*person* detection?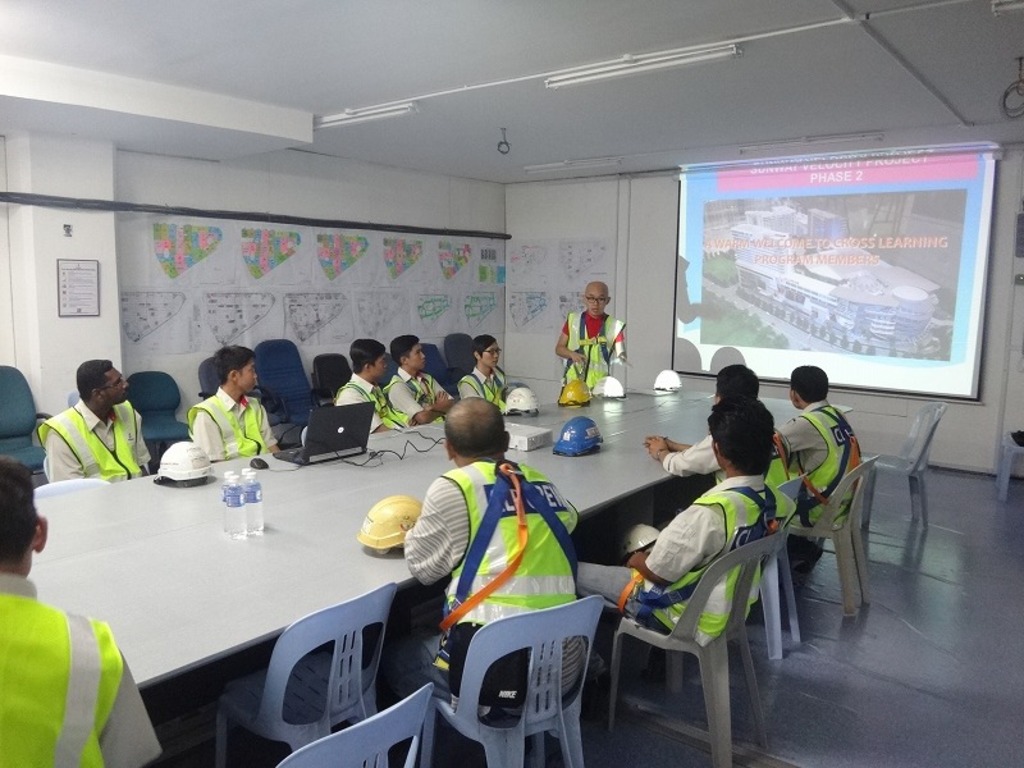
(x1=398, y1=389, x2=585, y2=727)
